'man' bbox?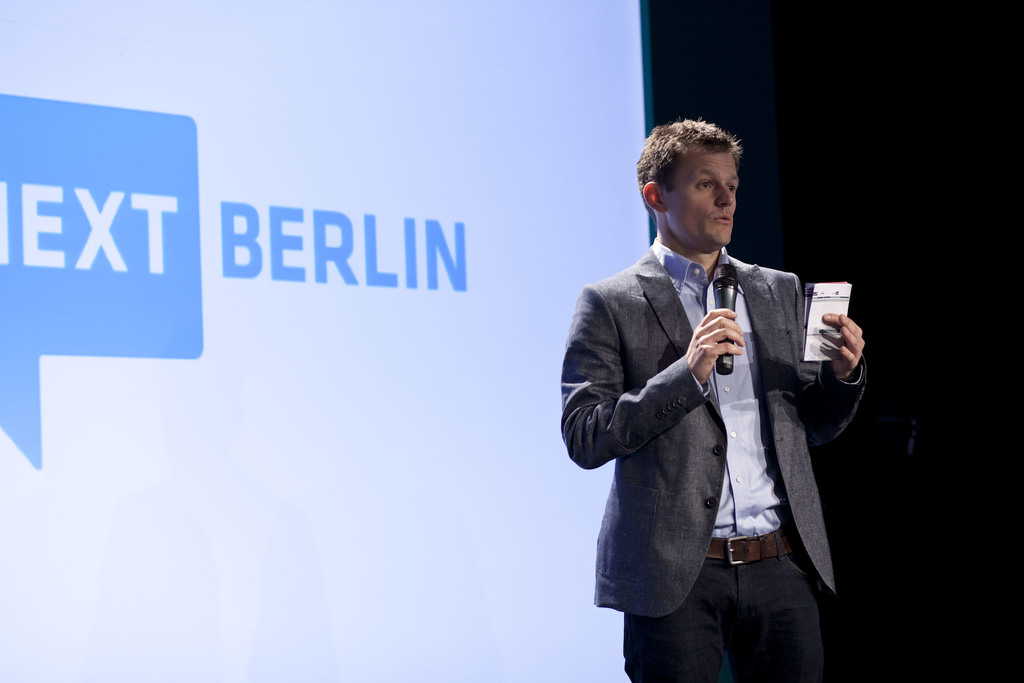
<bbox>590, 130, 866, 682</bbox>
